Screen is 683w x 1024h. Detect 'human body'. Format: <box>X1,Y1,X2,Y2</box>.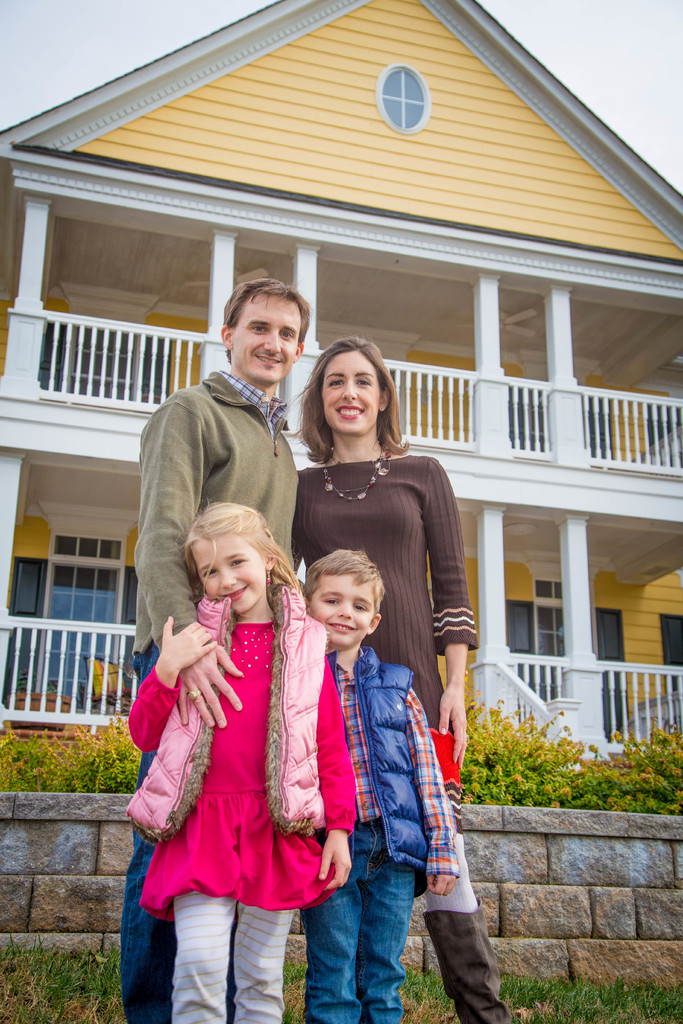
<box>290,337,506,1023</box>.
